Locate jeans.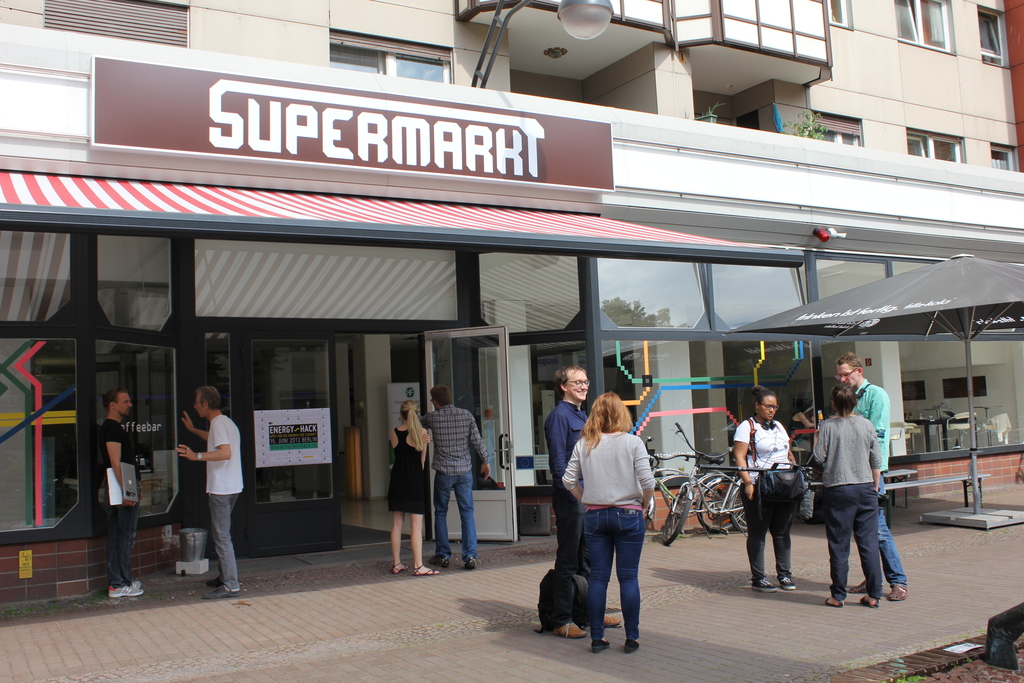
Bounding box: bbox=(563, 516, 658, 656).
